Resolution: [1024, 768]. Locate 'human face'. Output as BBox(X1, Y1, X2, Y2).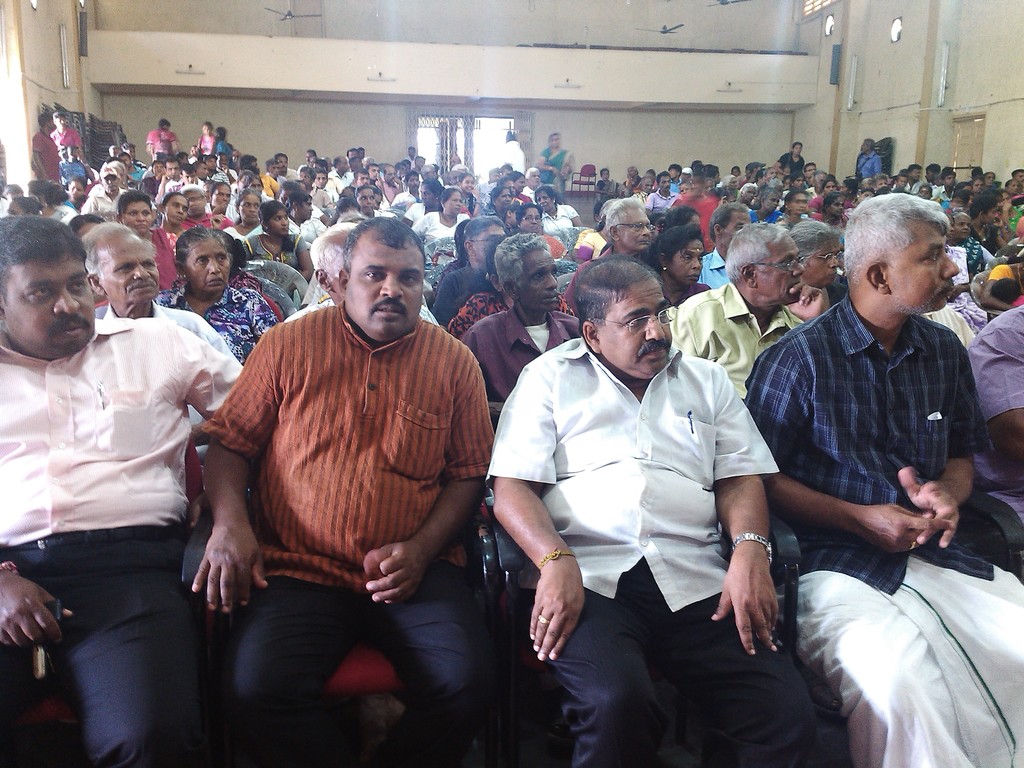
BBox(618, 207, 647, 252).
